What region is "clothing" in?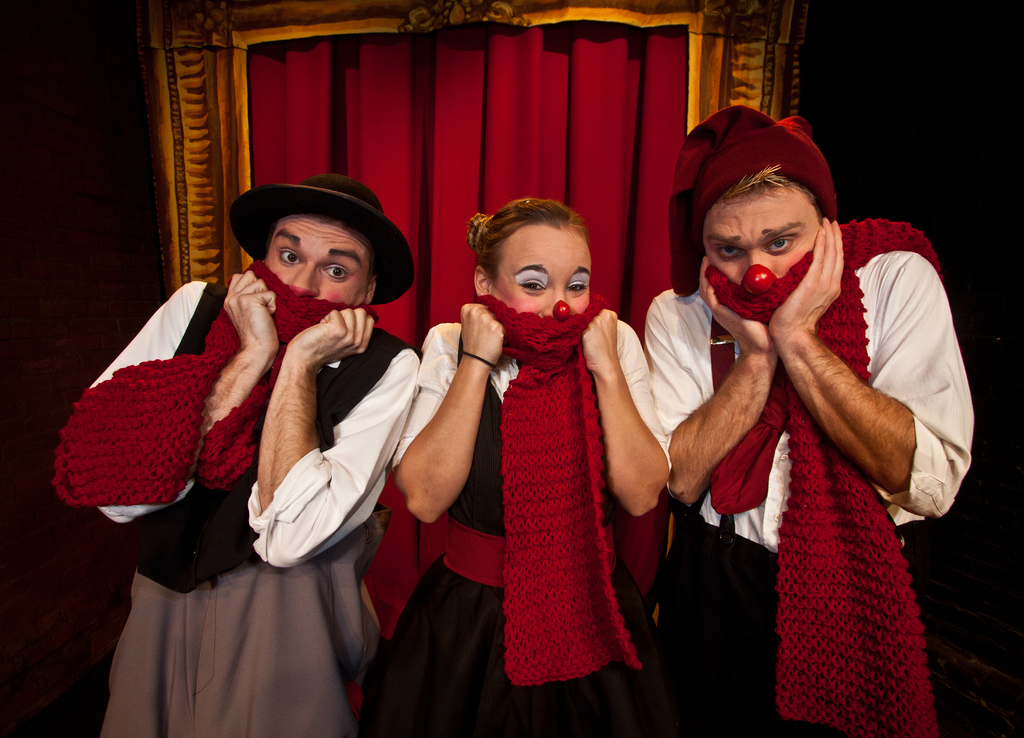
(642,248,977,737).
